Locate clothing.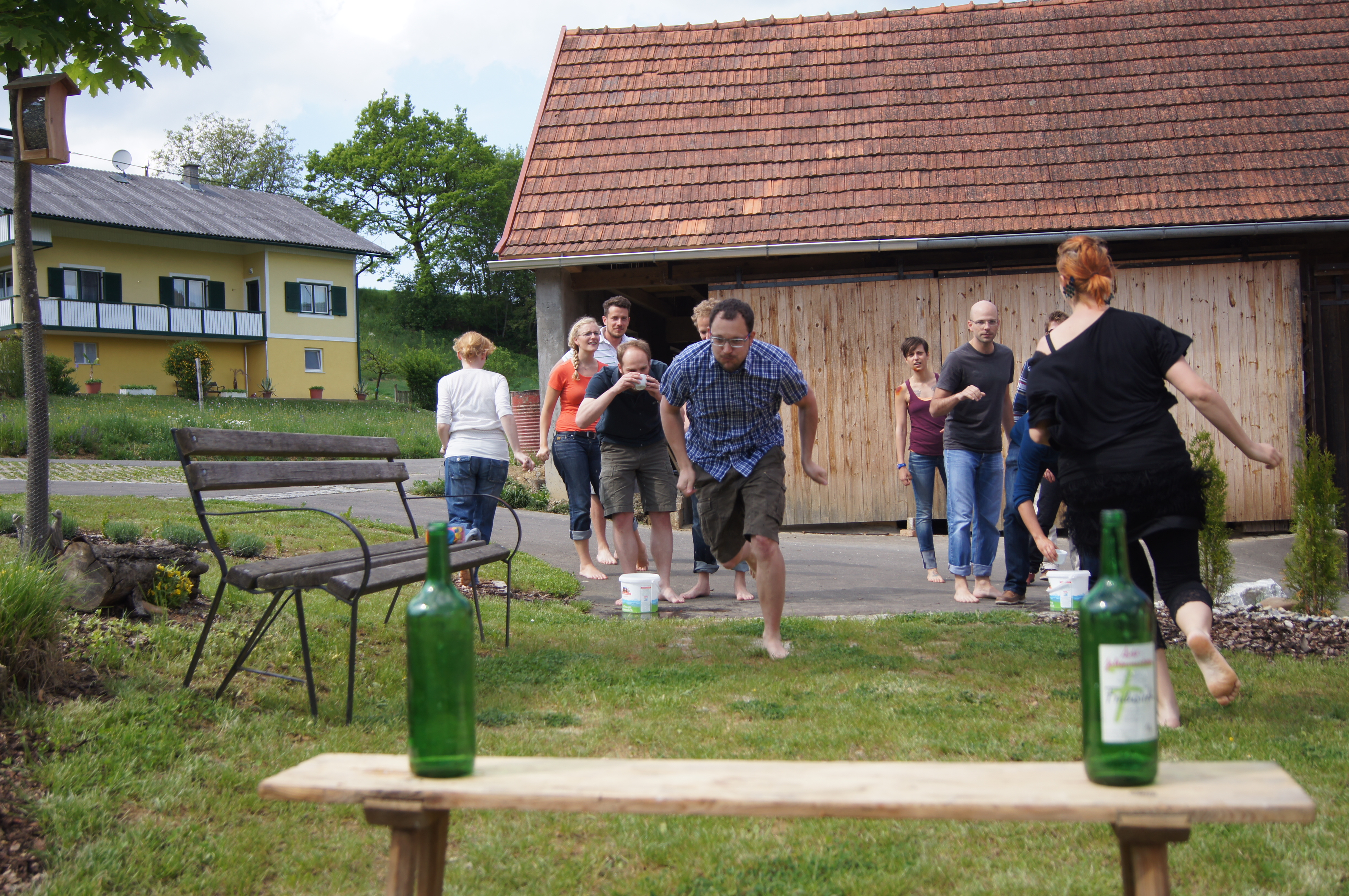
Bounding box: <bbox>277, 113, 292, 164</bbox>.
